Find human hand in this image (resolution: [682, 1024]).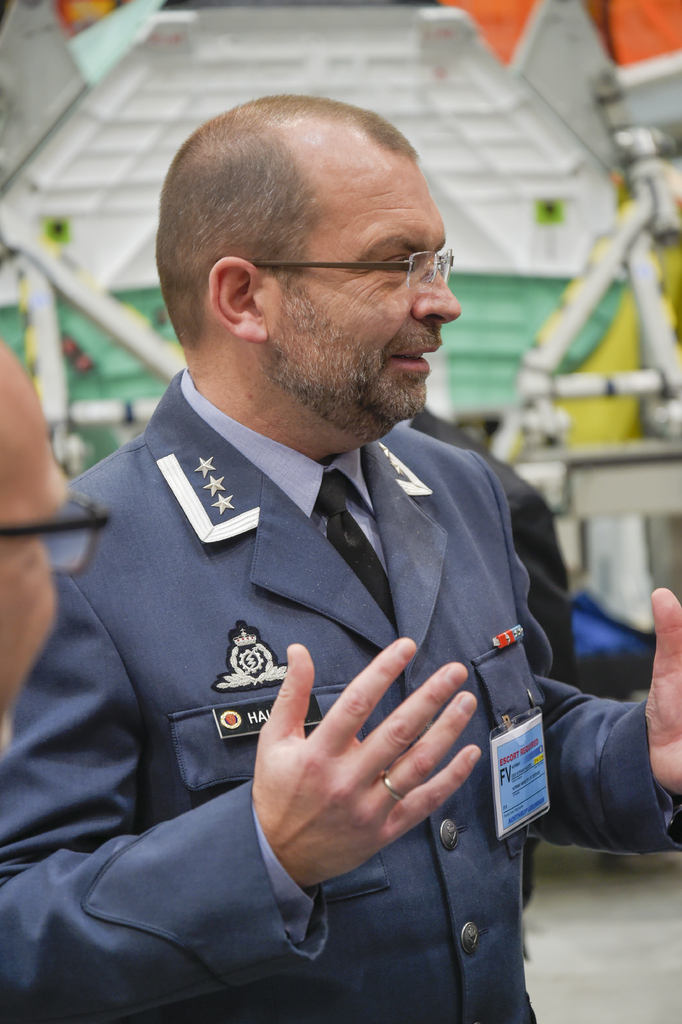
pyautogui.locateOnScreen(252, 666, 459, 880).
